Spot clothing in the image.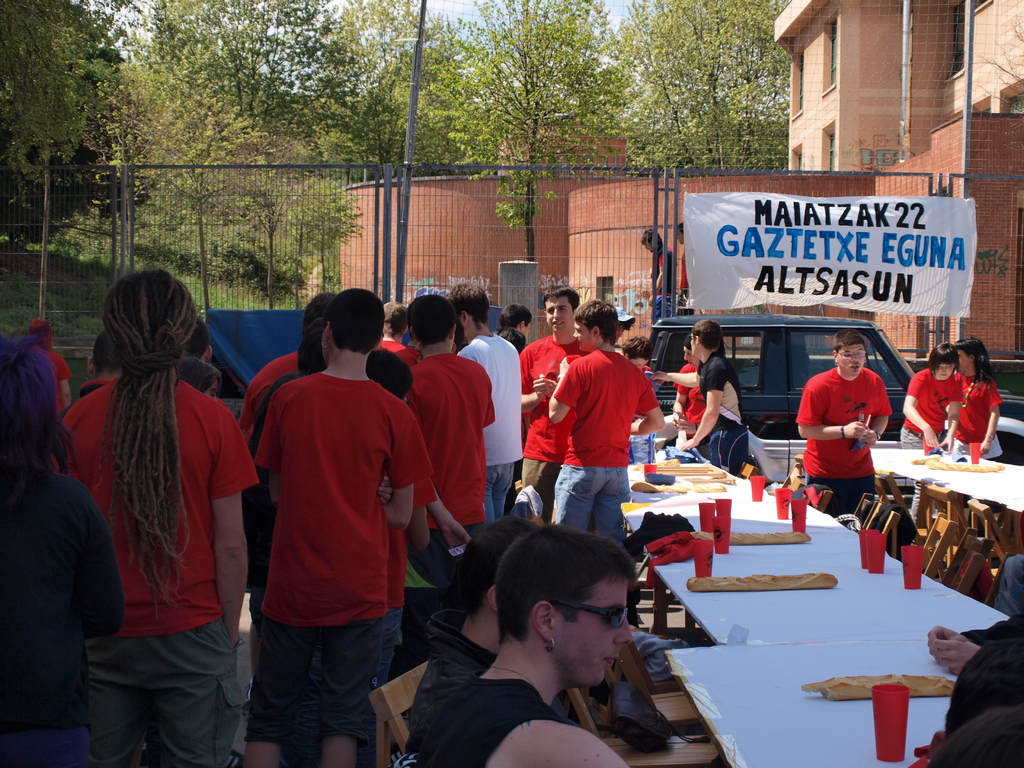
clothing found at [548,347,659,548].
